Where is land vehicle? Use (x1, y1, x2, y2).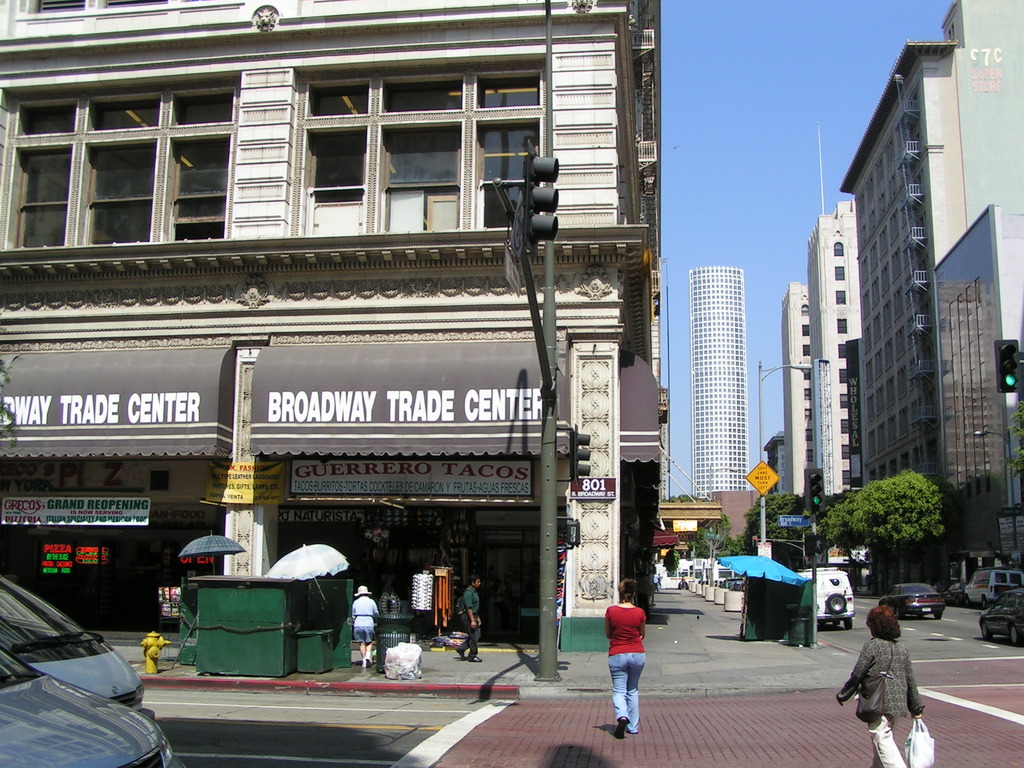
(0, 573, 156, 717).
